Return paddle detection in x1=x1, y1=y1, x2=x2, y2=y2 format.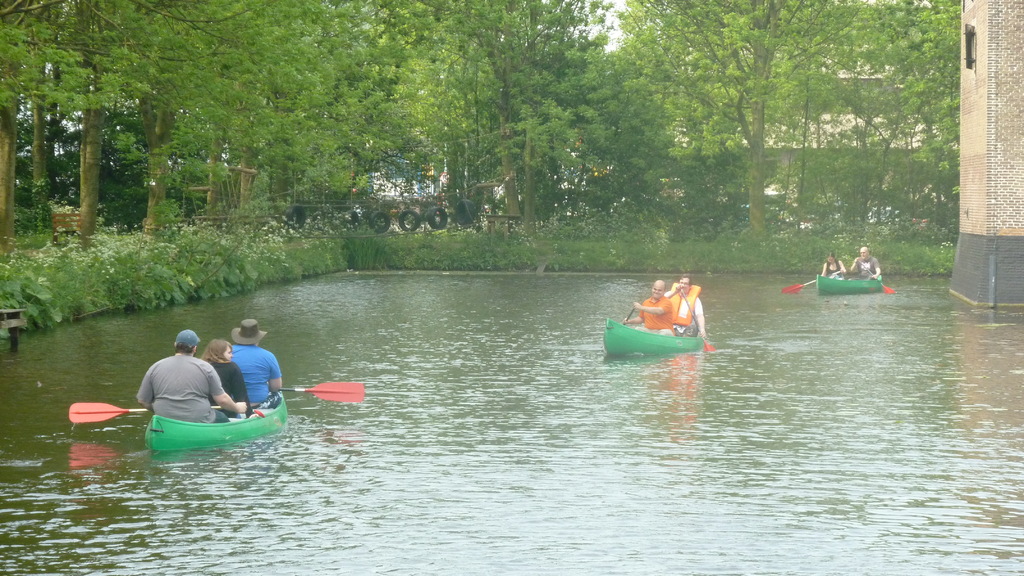
x1=277, y1=383, x2=366, y2=403.
